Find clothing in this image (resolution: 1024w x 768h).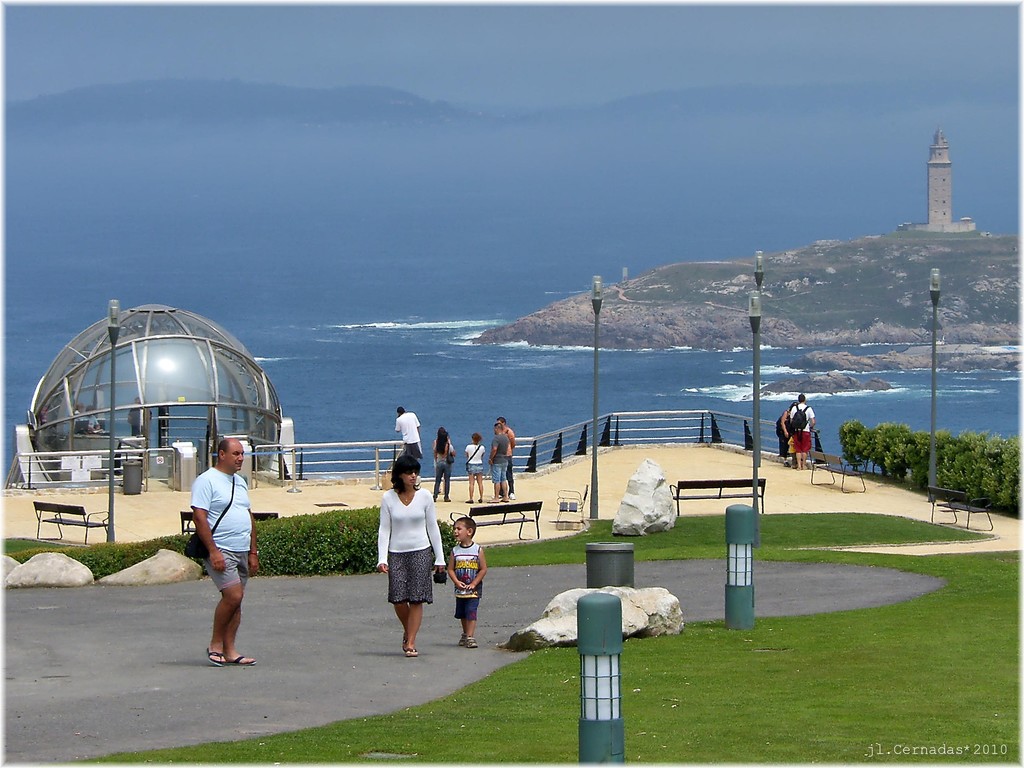
box(375, 487, 446, 602).
